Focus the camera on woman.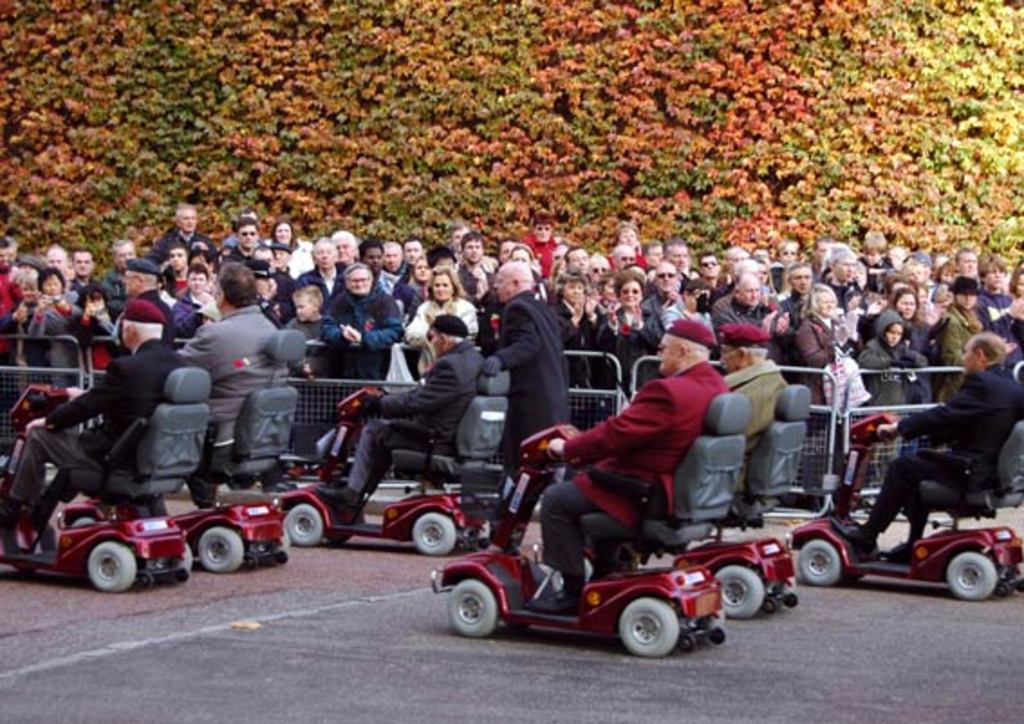
Focus region: 786:278:861:518.
